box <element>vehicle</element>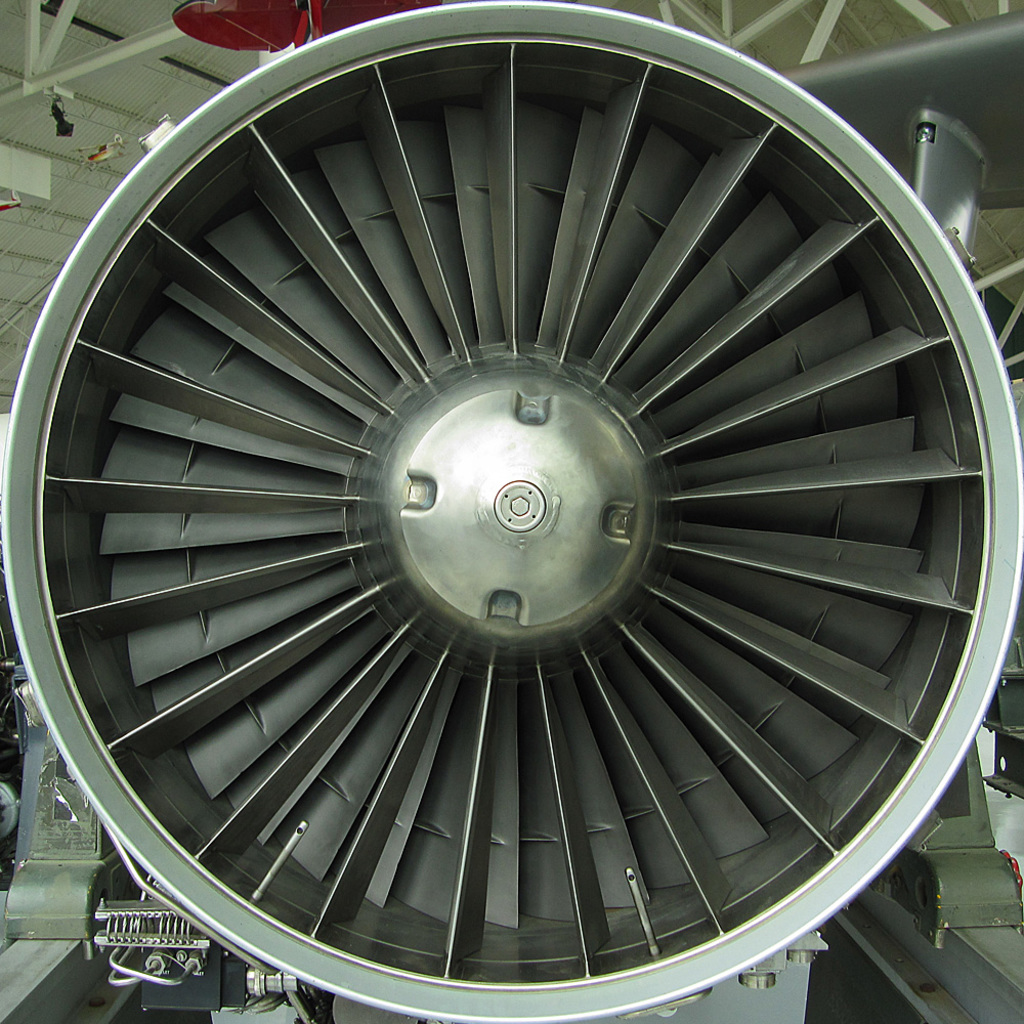
(x1=0, y1=0, x2=1023, y2=1023)
